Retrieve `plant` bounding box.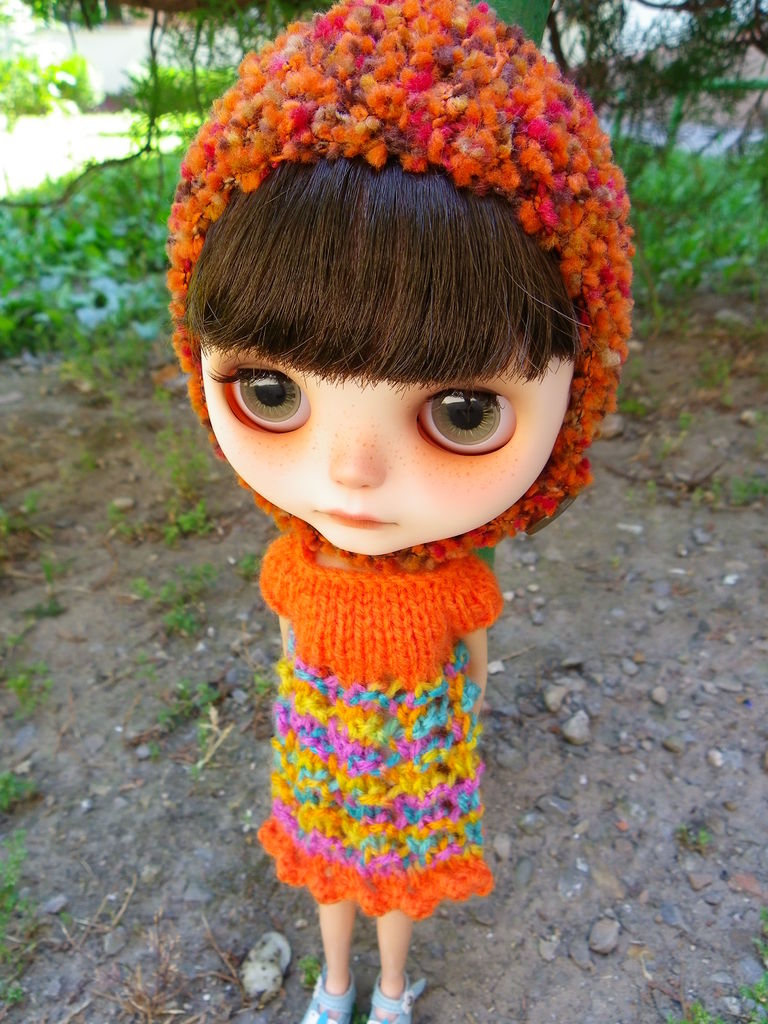
Bounding box: [699, 348, 728, 388].
